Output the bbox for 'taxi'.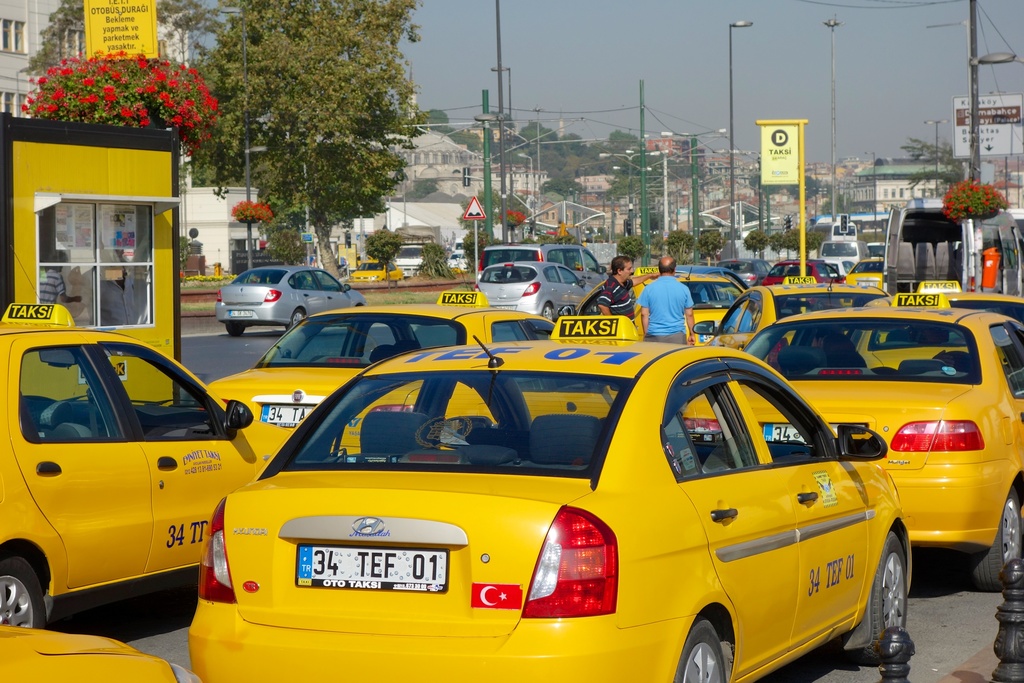
BBox(745, 293, 1023, 590).
